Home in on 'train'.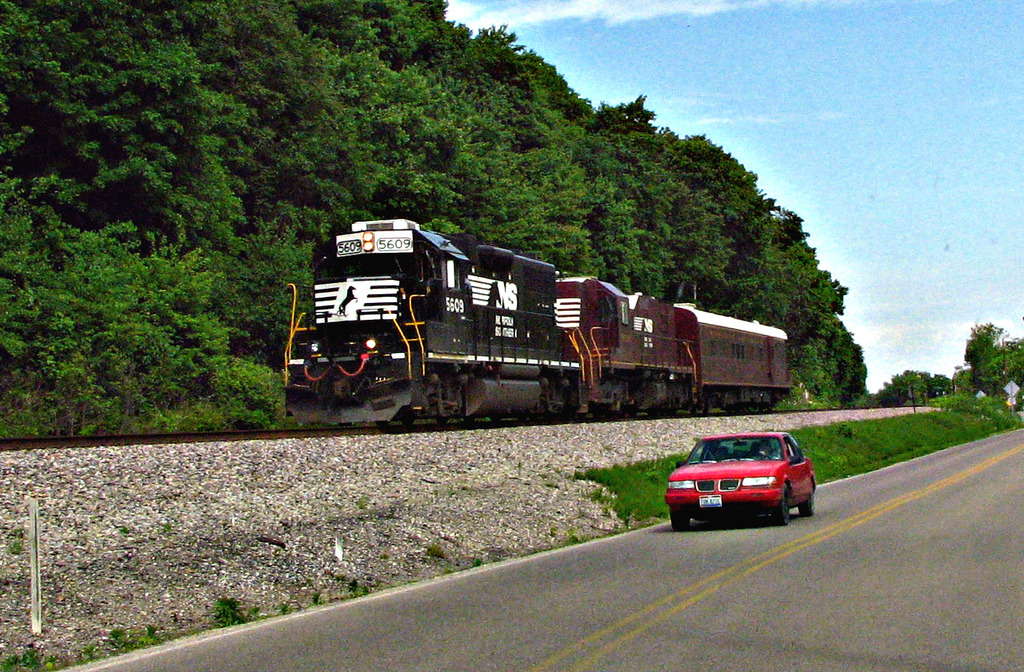
Homed in at 285/218/789/430.
